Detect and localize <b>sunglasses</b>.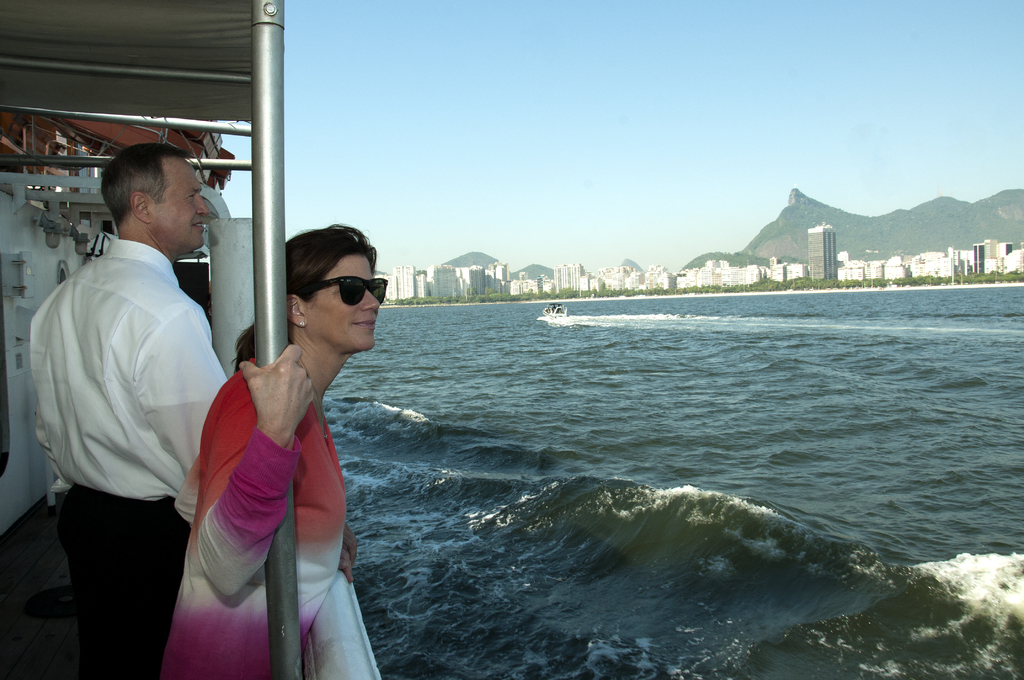
Localized at <bbox>315, 278, 391, 305</bbox>.
